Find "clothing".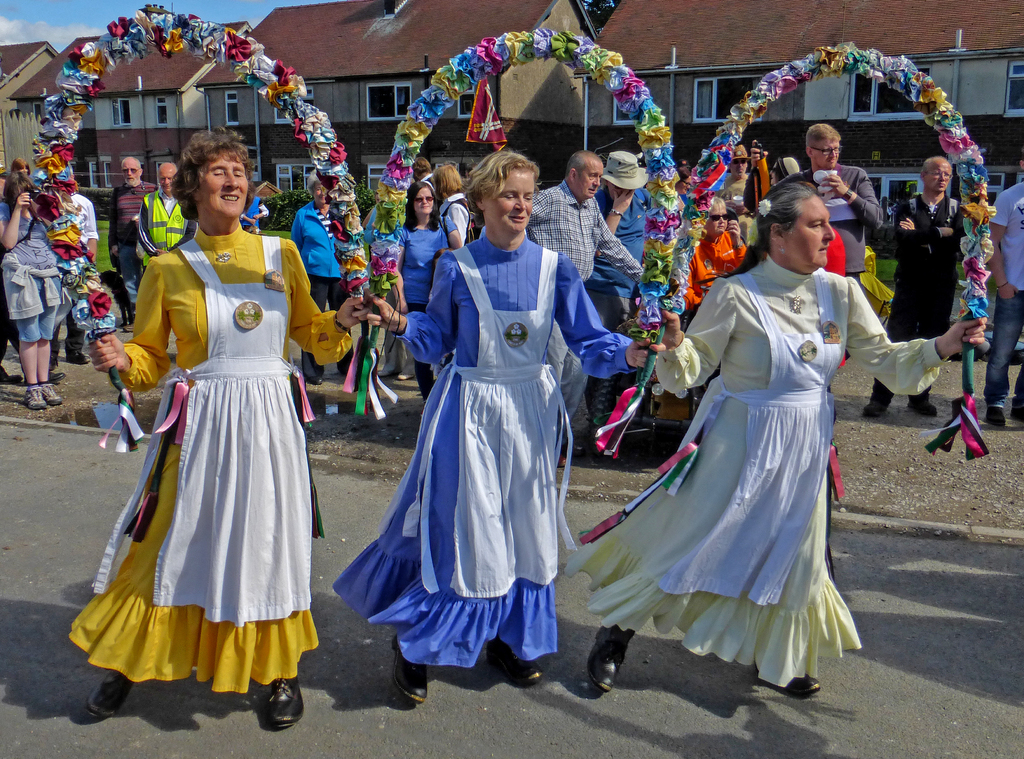
441,191,468,245.
